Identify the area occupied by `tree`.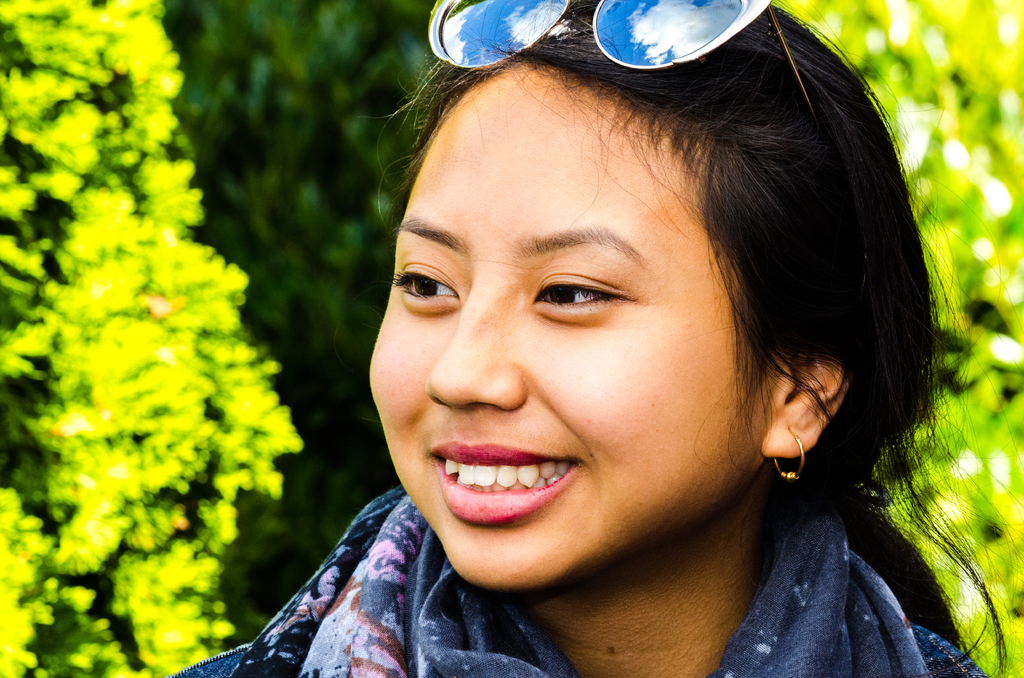
Area: rect(164, 0, 437, 636).
